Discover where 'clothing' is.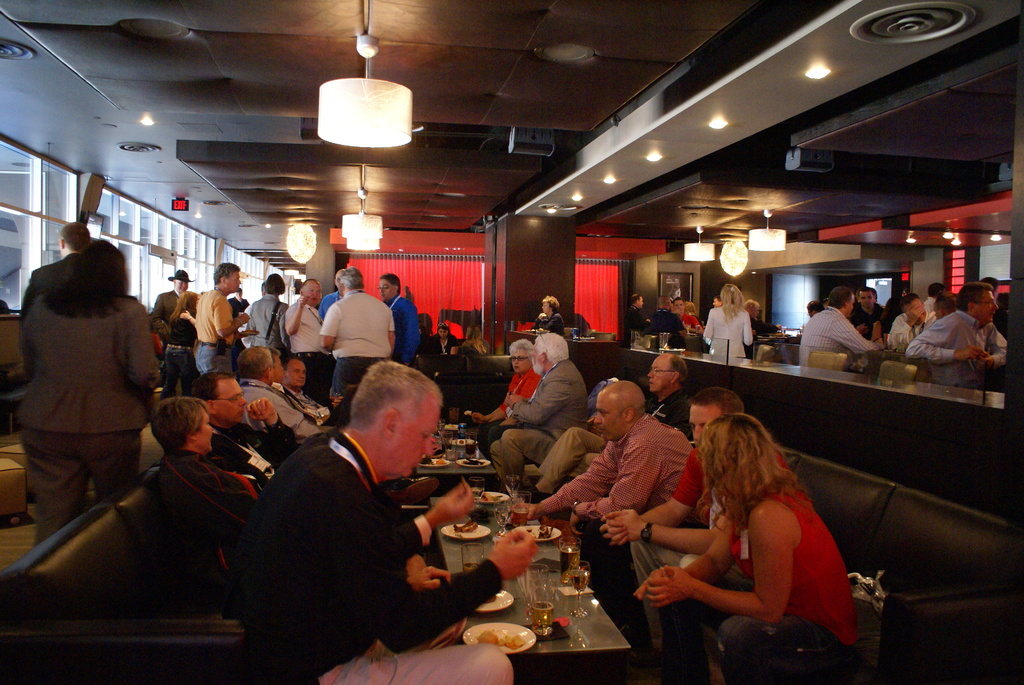
Discovered at rect(249, 294, 291, 357).
